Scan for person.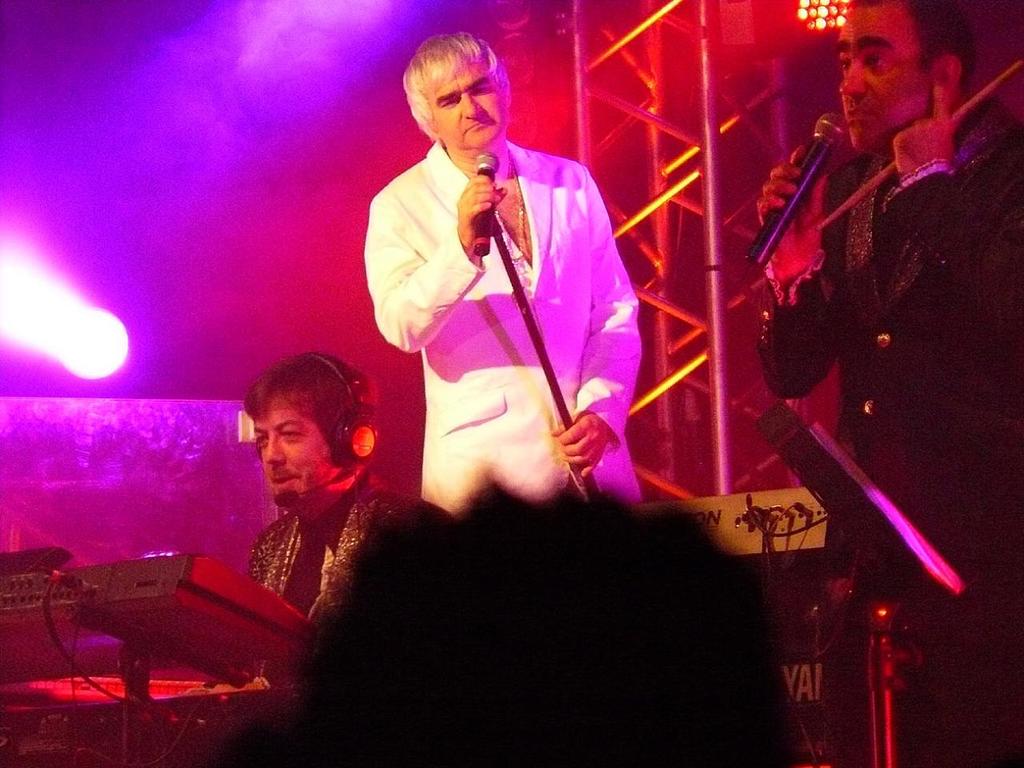
Scan result: bbox=[233, 345, 353, 659].
